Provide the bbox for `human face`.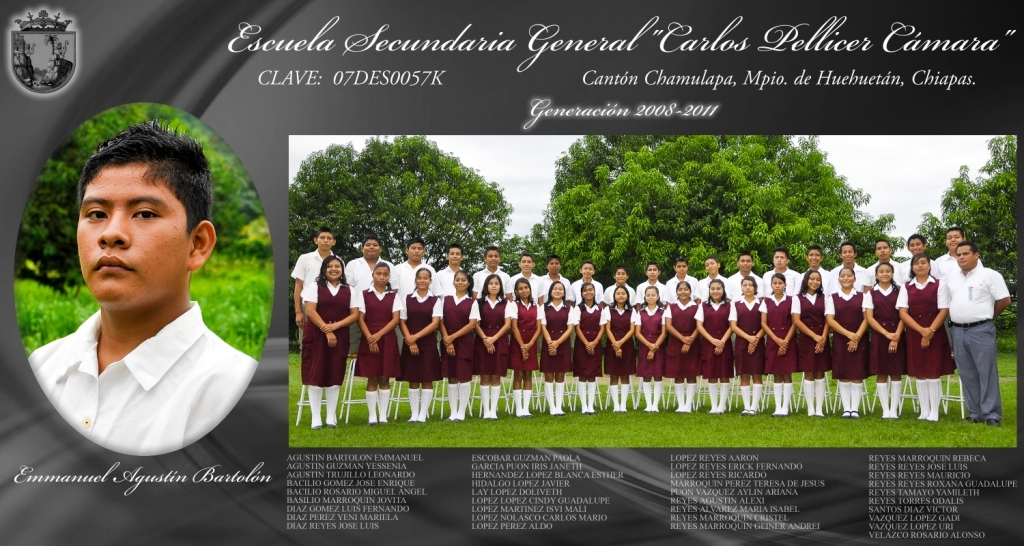
bbox(408, 240, 423, 261).
